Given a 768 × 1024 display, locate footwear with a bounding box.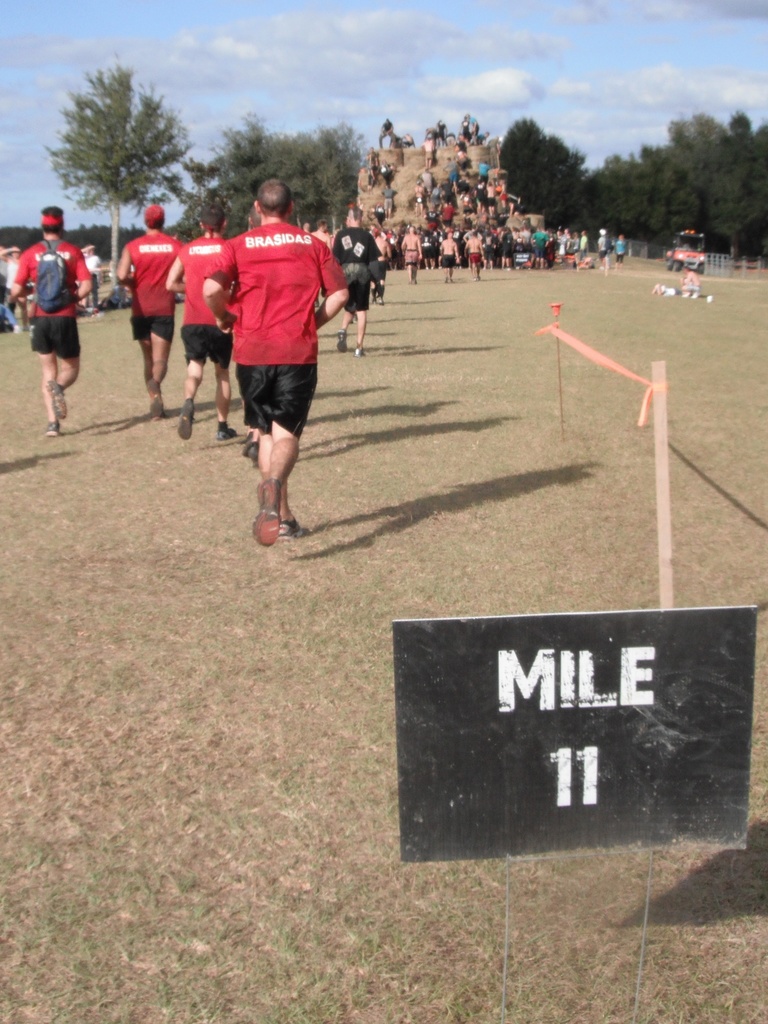
Located: crop(353, 348, 367, 358).
